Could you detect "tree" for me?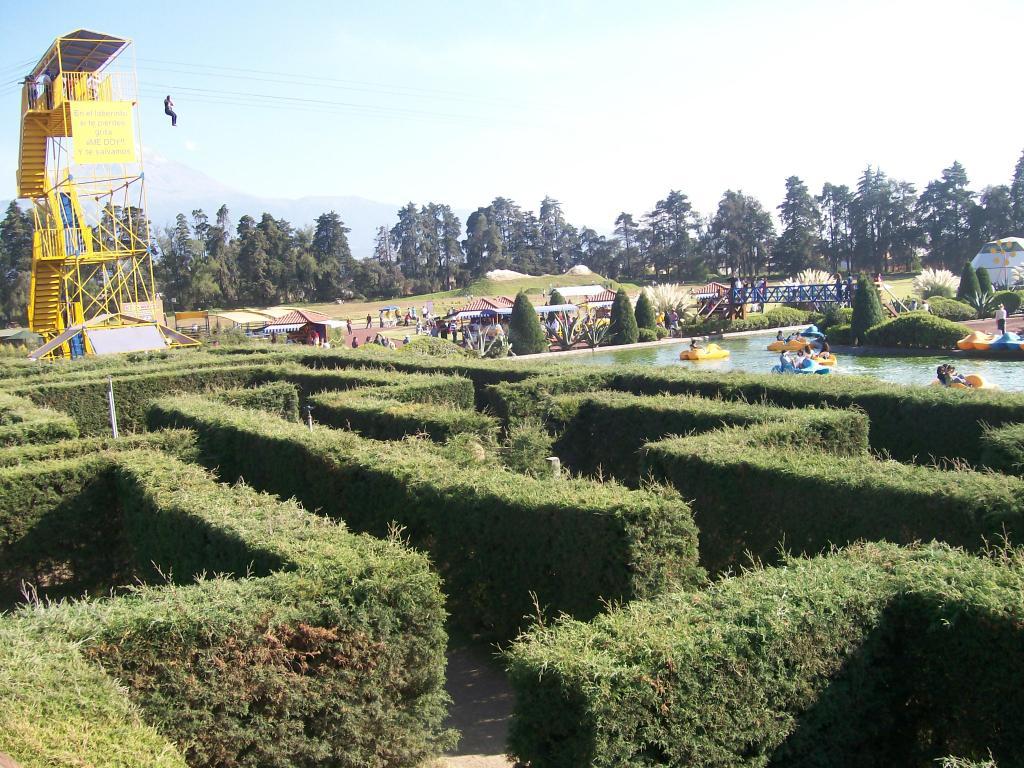
Detection result: {"left": 541, "top": 194, "right": 563, "bottom": 270}.
